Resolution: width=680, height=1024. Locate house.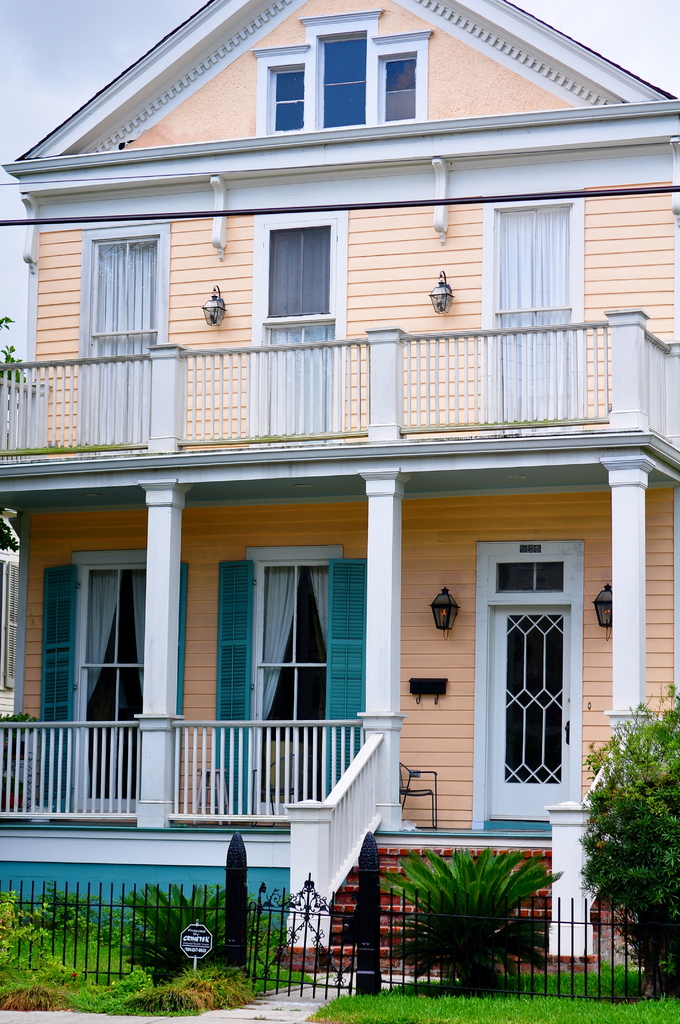
0,0,679,1023.
